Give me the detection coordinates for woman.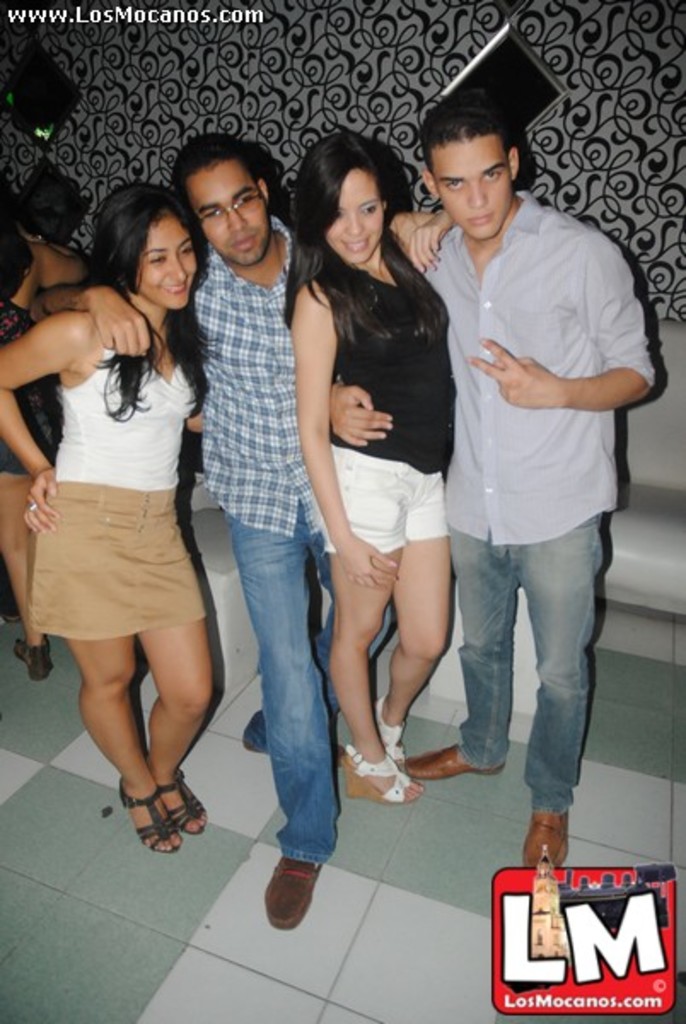
(left=287, top=126, right=476, bottom=838).
